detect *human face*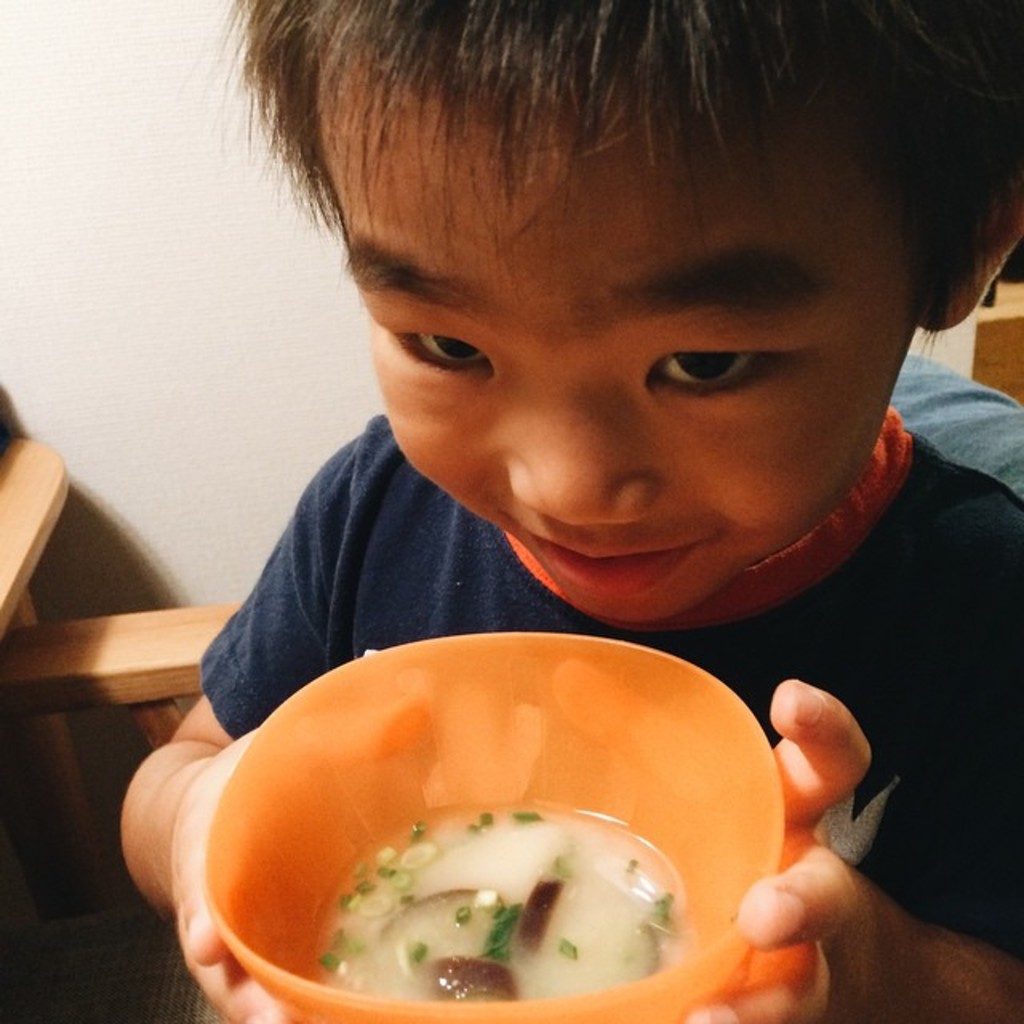
bbox=[312, 42, 970, 622]
